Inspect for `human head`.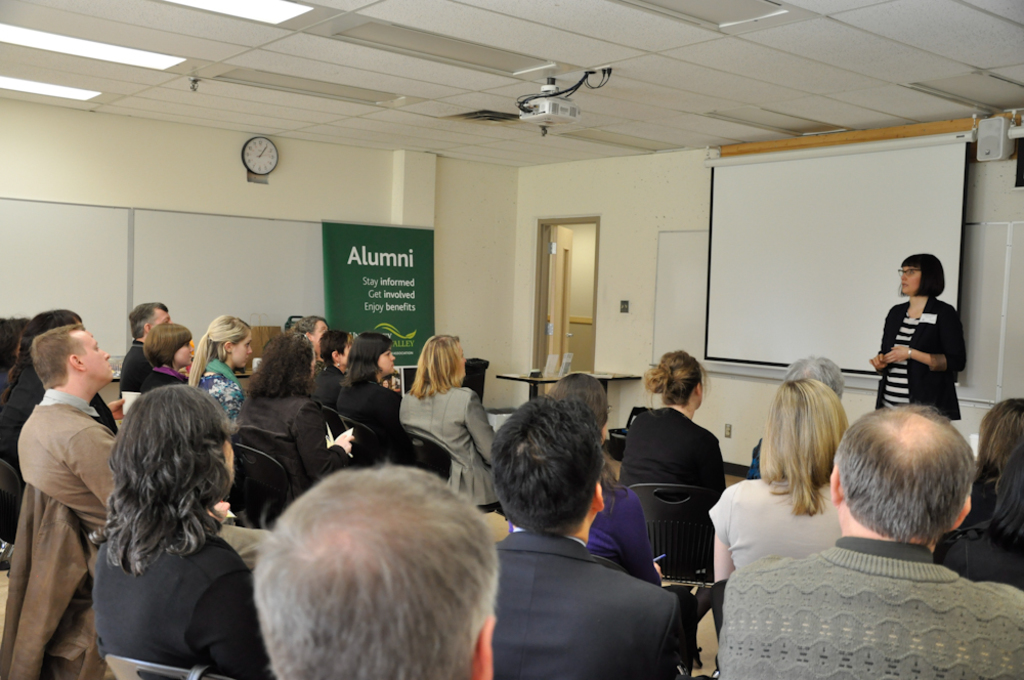
Inspection: 114, 385, 239, 507.
